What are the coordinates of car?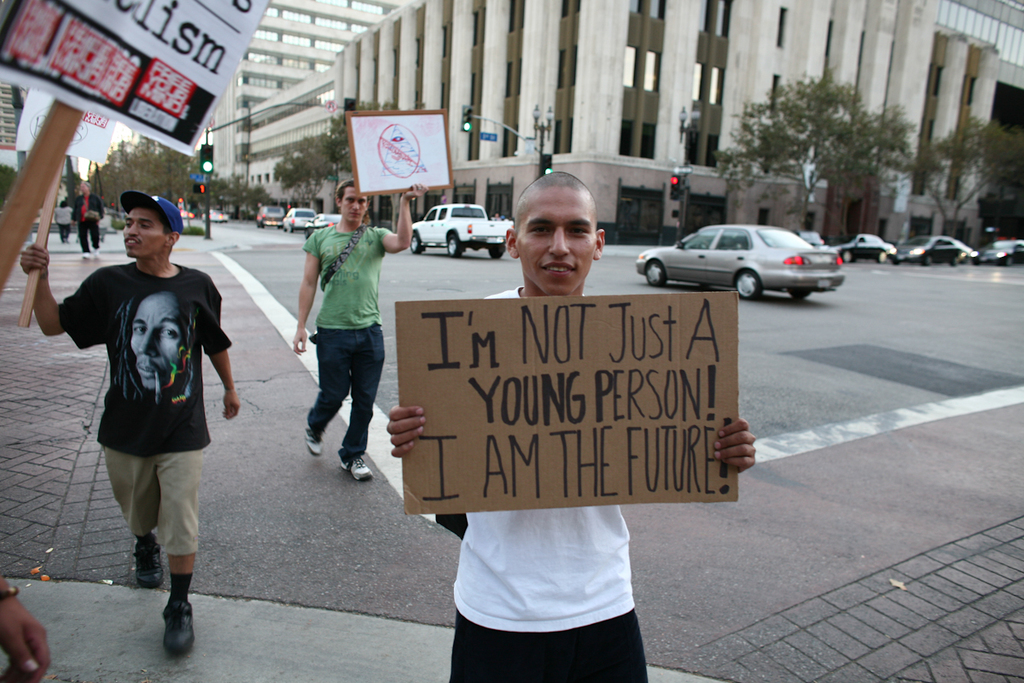
select_region(893, 229, 984, 266).
